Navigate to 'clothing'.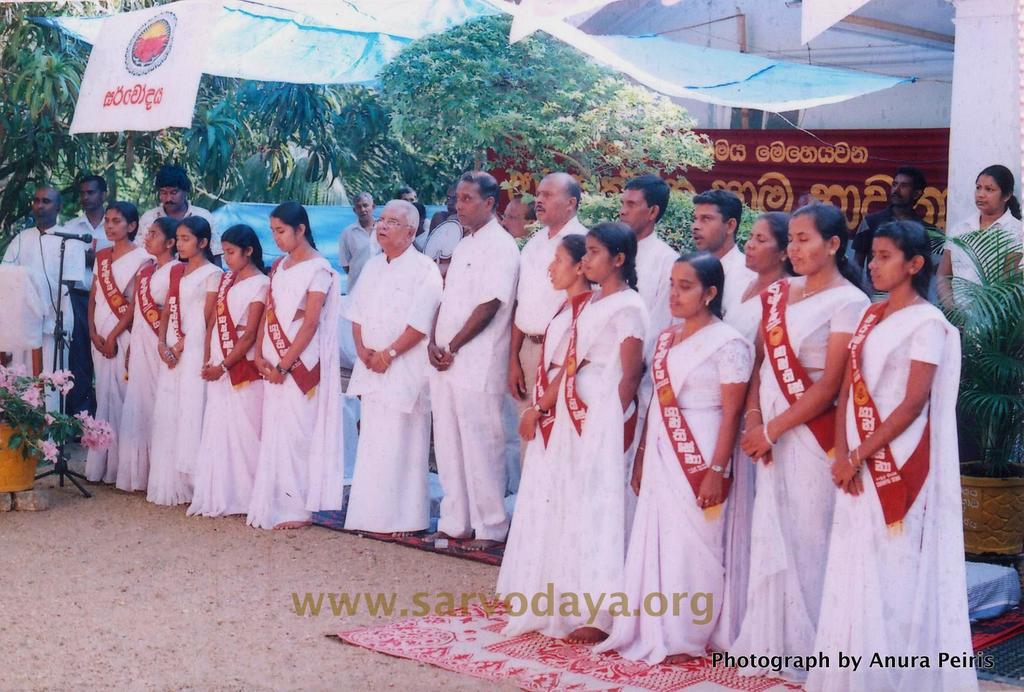
Navigation target: BBox(339, 239, 447, 522).
